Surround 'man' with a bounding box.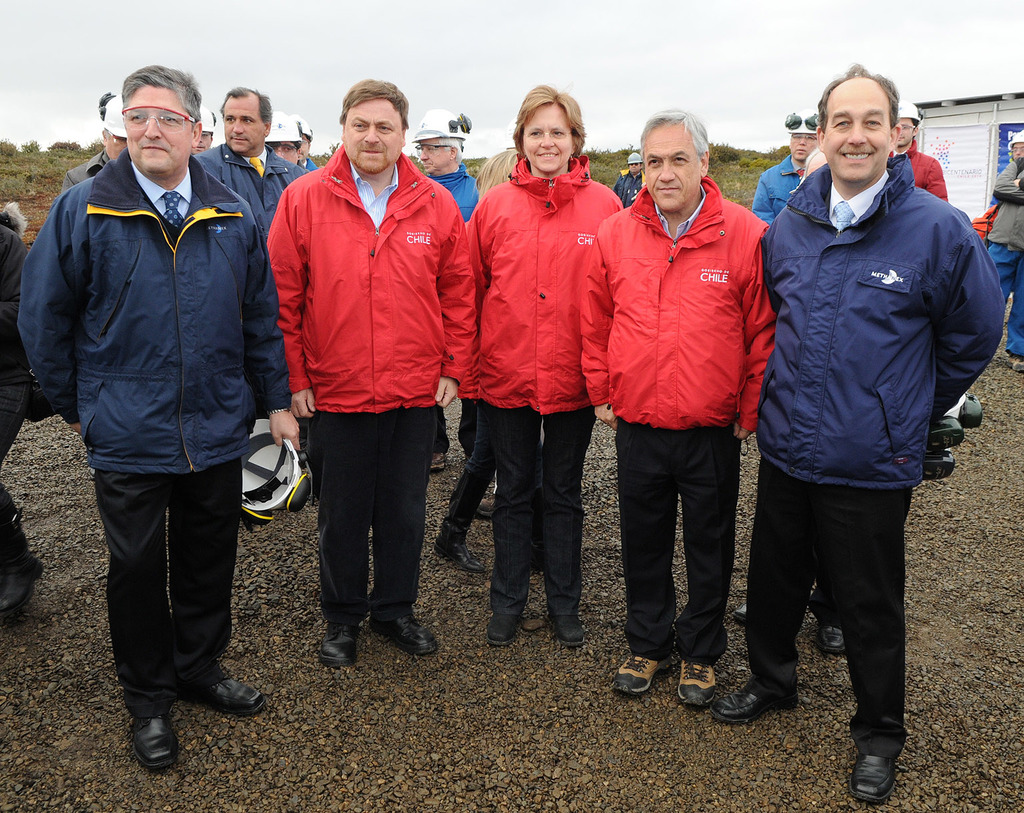
[left=402, top=100, right=502, bottom=526].
